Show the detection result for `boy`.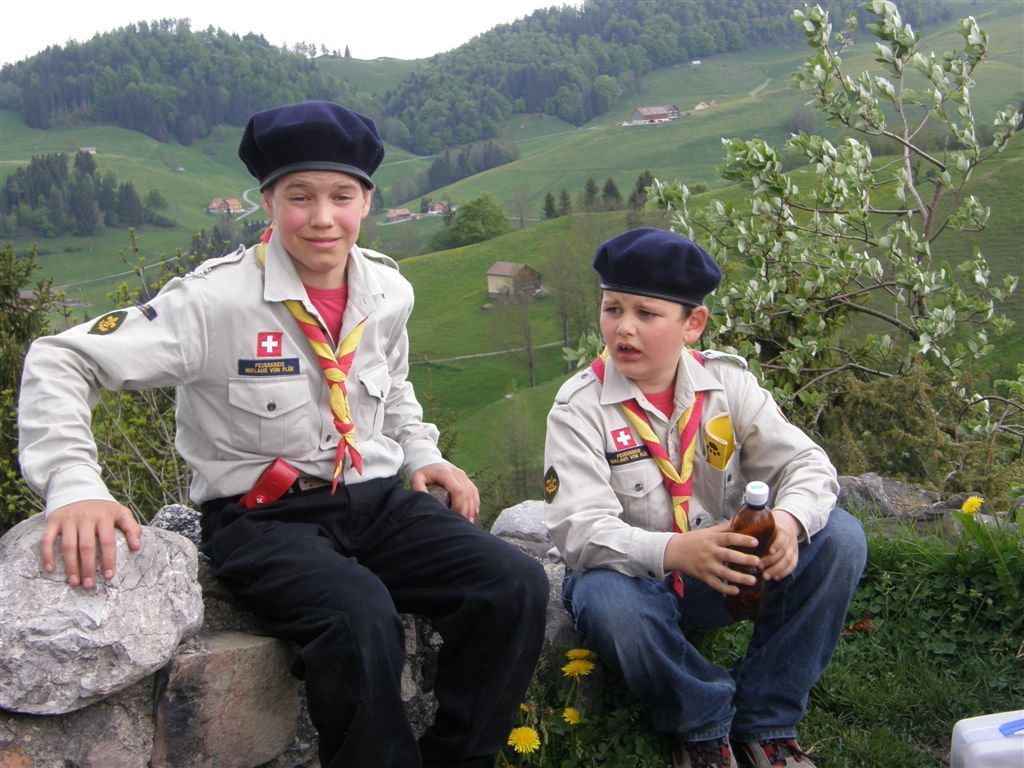
bbox=[548, 226, 866, 767].
